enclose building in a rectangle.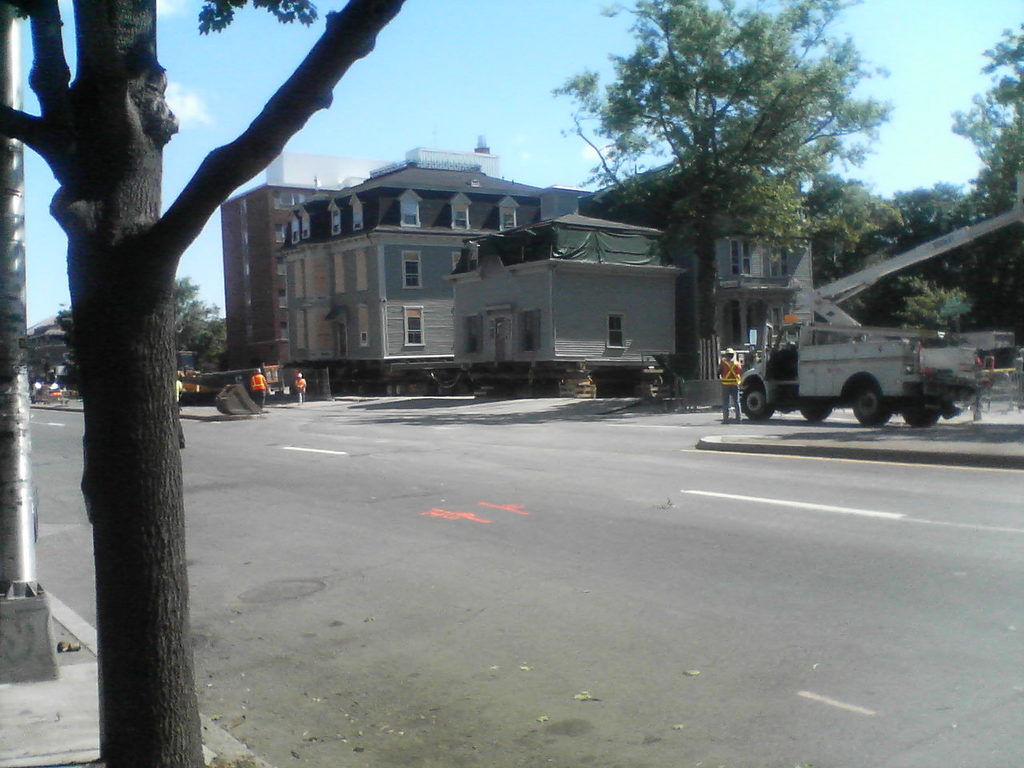
222/134/817/396.
